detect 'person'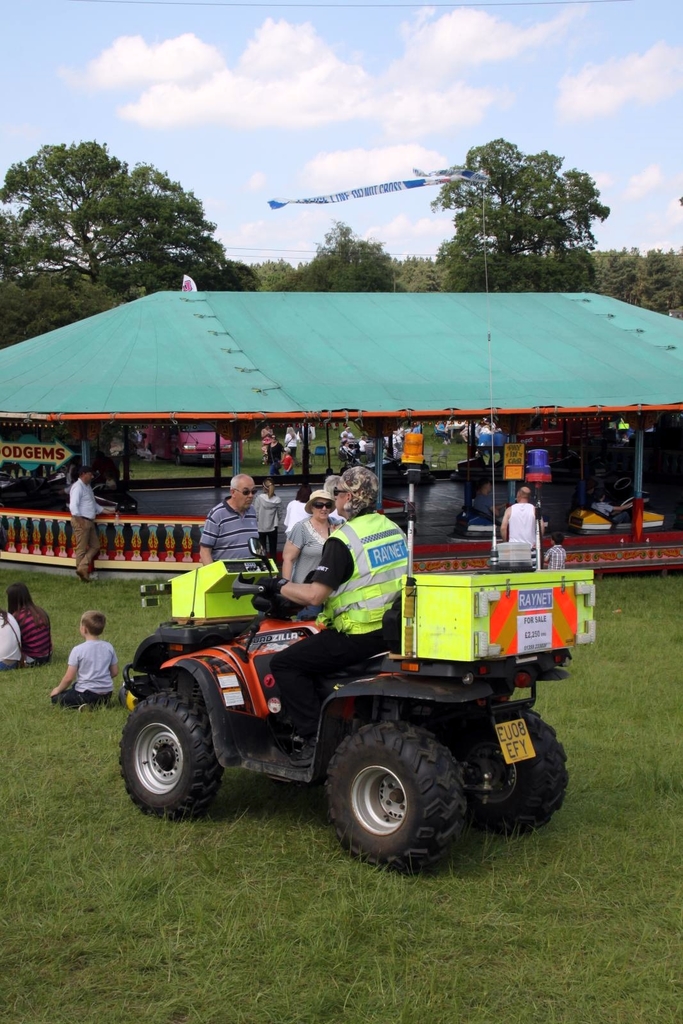
[495, 483, 543, 561]
